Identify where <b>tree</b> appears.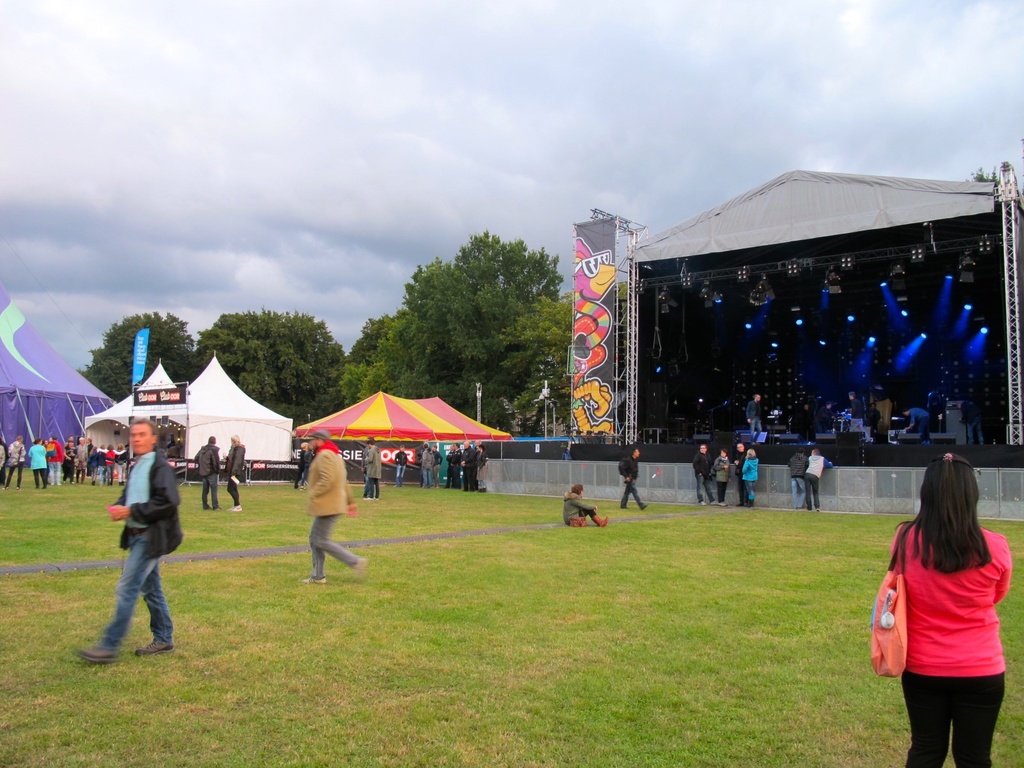
Appears at (175,299,353,427).
